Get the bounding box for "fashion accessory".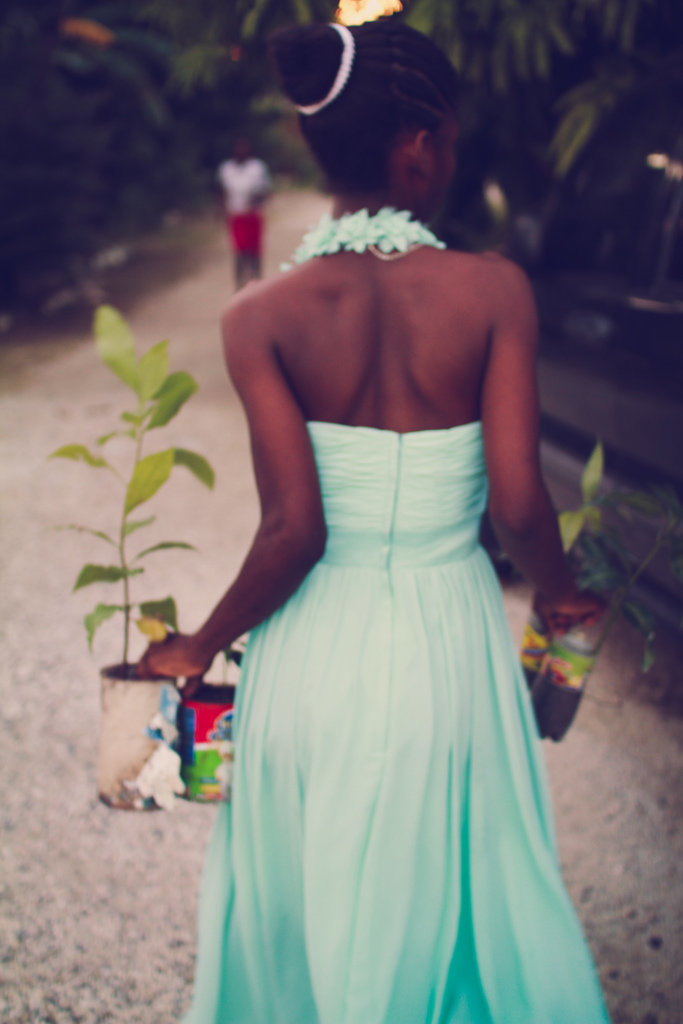
{"left": 294, "top": 23, "right": 358, "bottom": 115}.
